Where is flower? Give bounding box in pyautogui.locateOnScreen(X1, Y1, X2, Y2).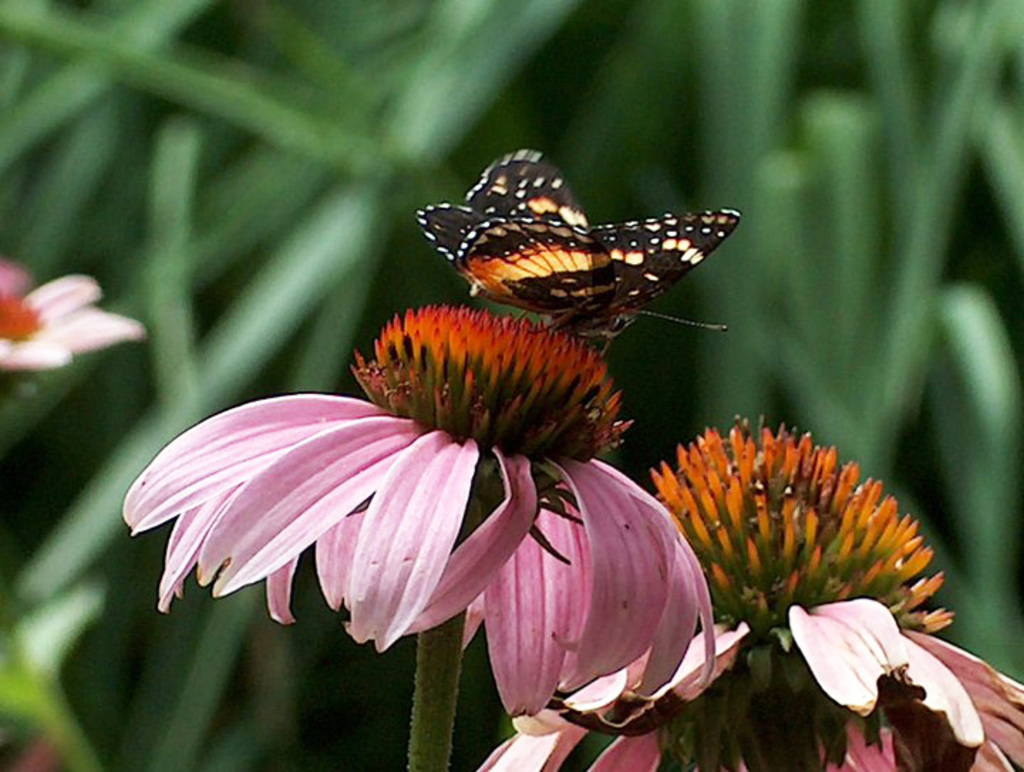
pyautogui.locateOnScreen(475, 408, 1023, 771).
